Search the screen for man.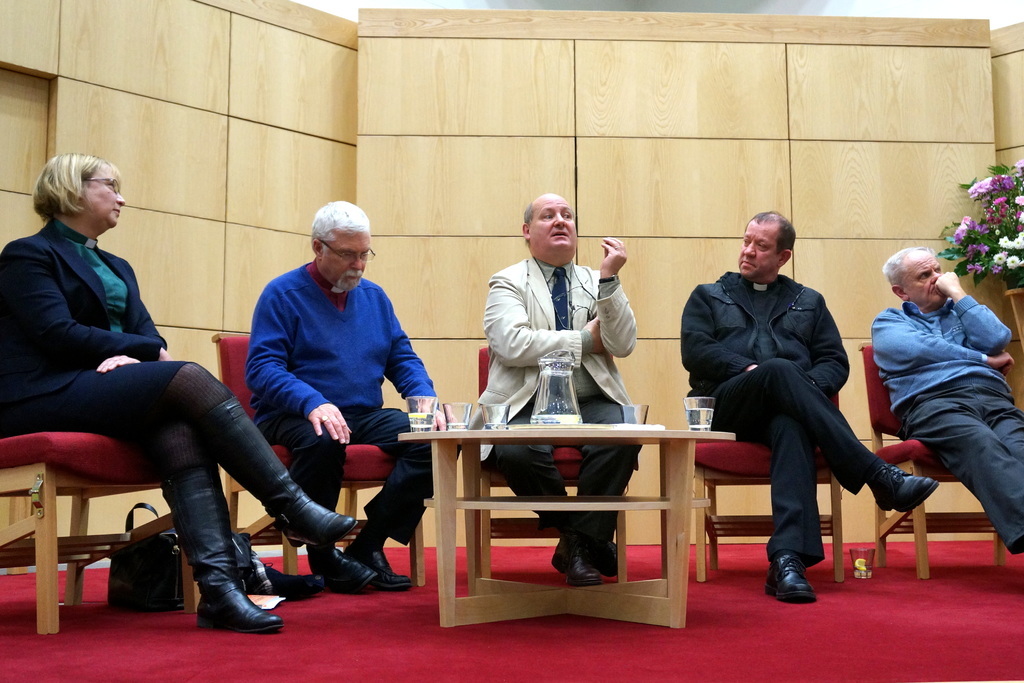
Found at 879,240,1023,559.
